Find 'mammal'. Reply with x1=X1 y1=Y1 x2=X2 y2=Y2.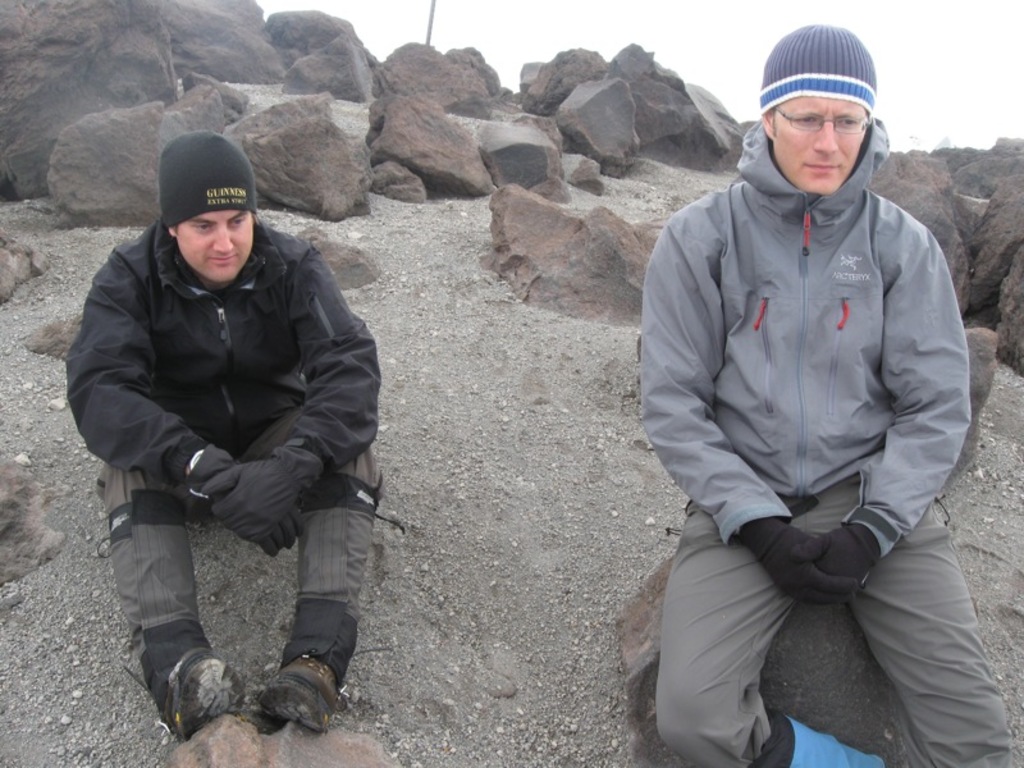
x1=44 y1=163 x2=383 y2=659.
